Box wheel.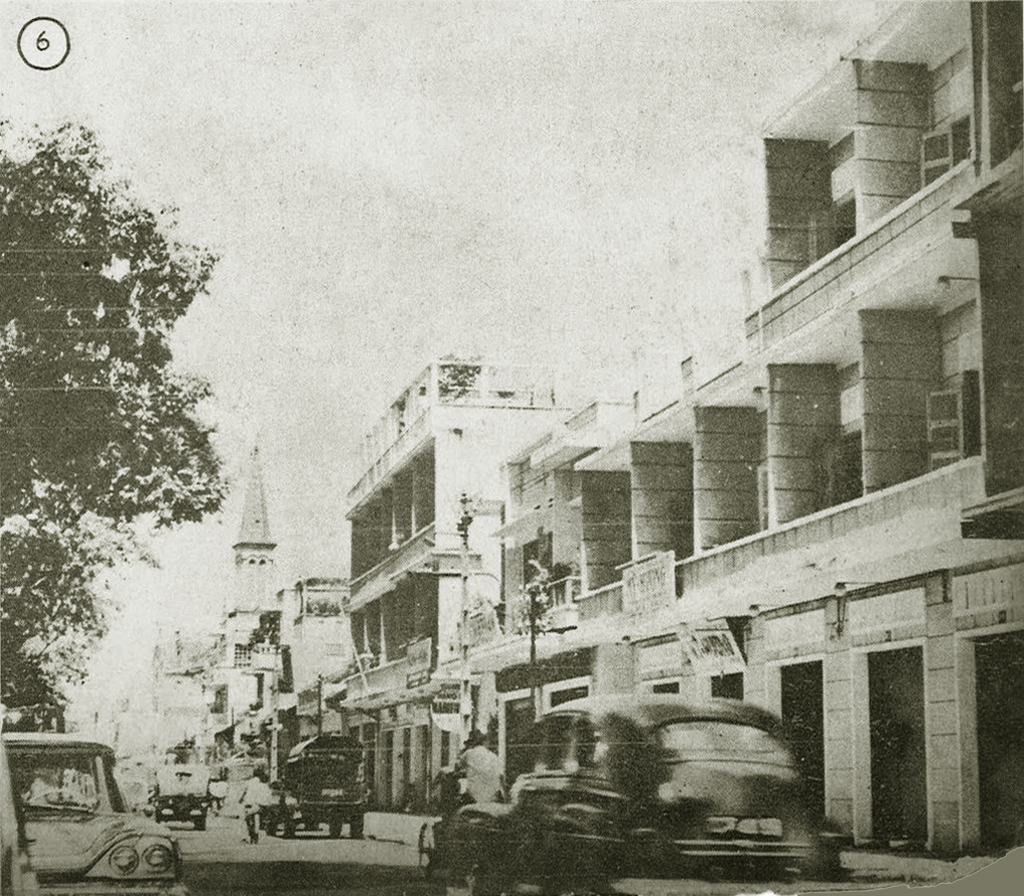
detection(194, 808, 208, 831).
